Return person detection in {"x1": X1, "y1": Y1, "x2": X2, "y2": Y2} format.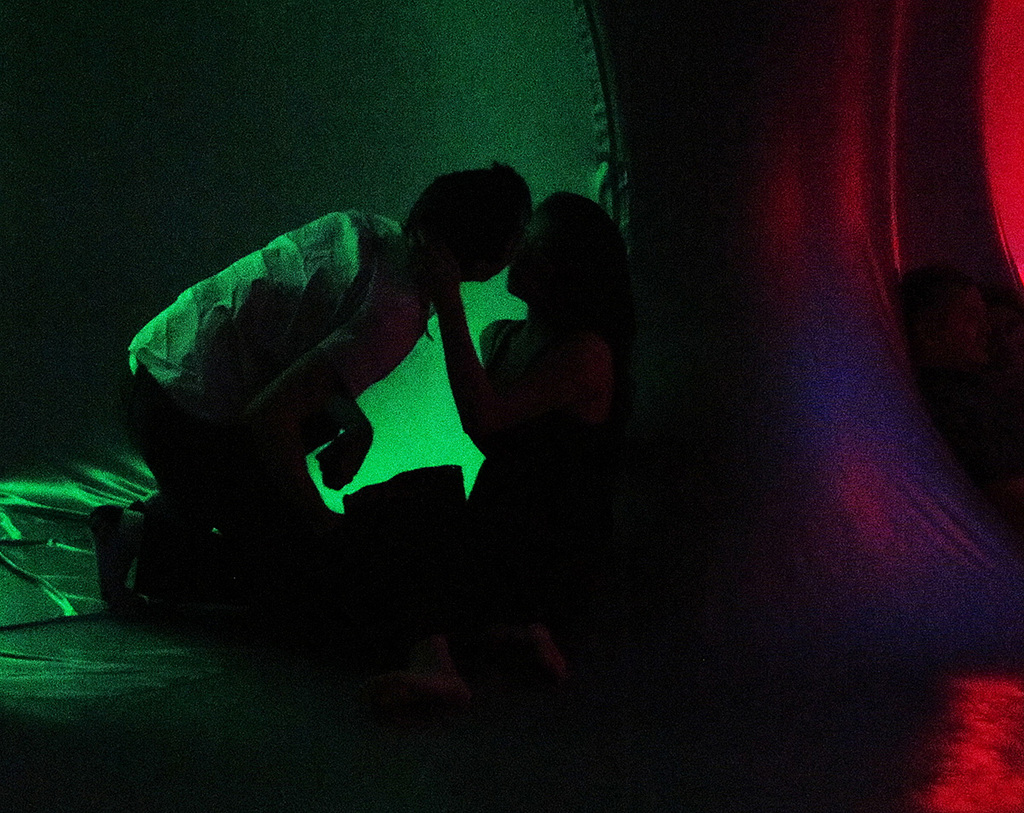
{"x1": 106, "y1": 182, "x2": 525, "y2": 647}.
